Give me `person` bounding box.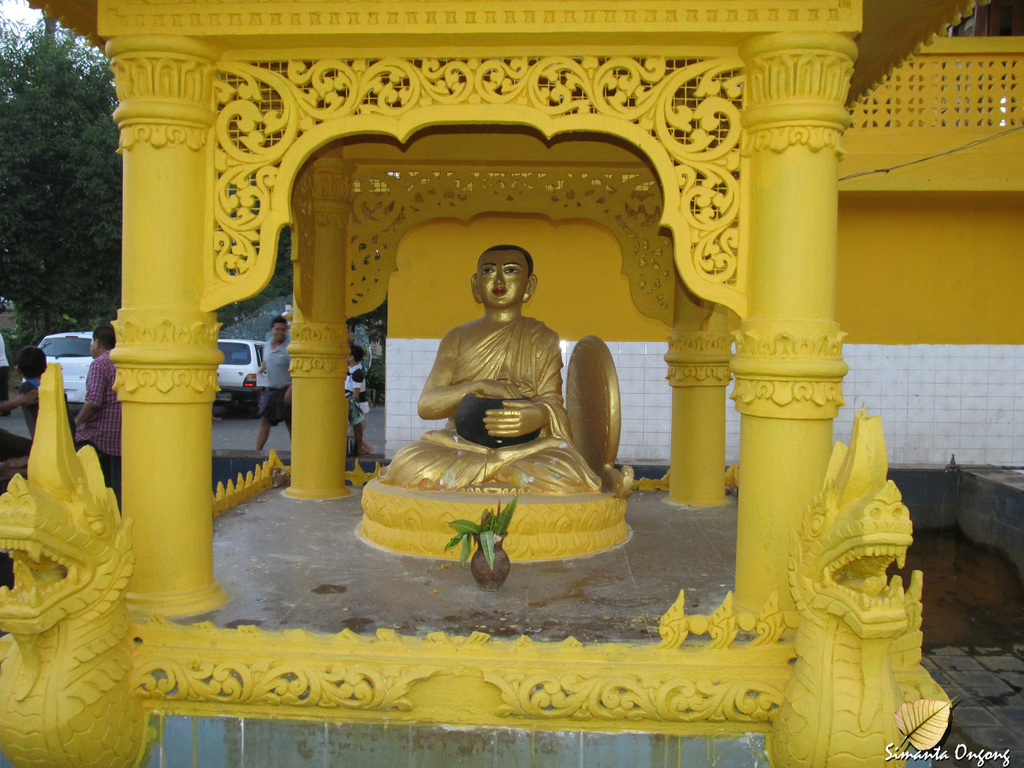
detection(283, 384, 367, 453).
